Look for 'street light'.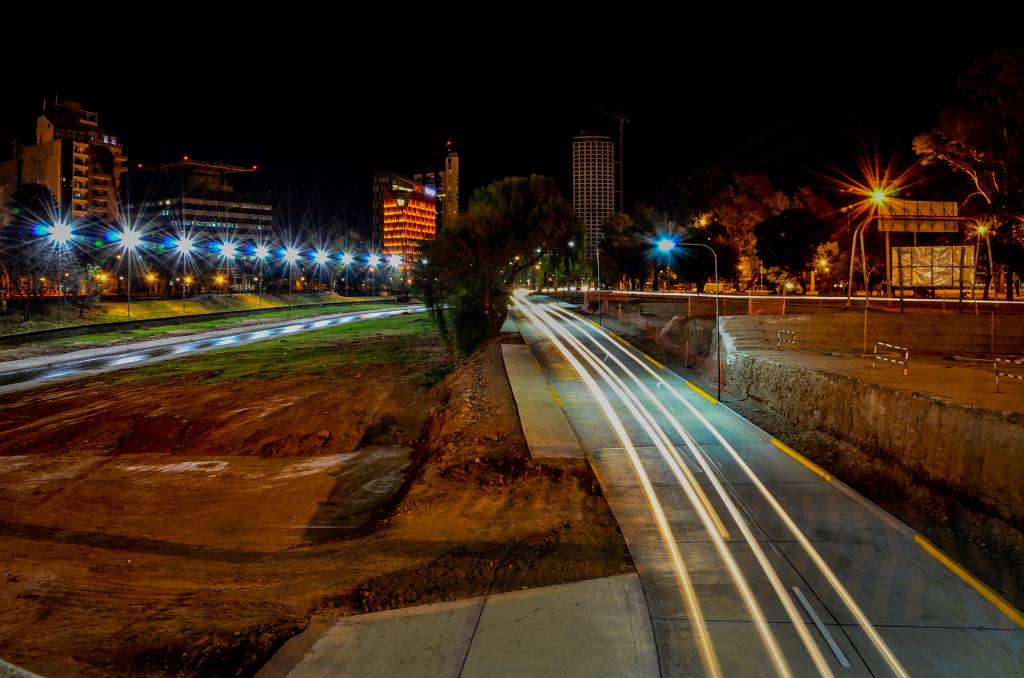
Found: 650,241,724,402.
